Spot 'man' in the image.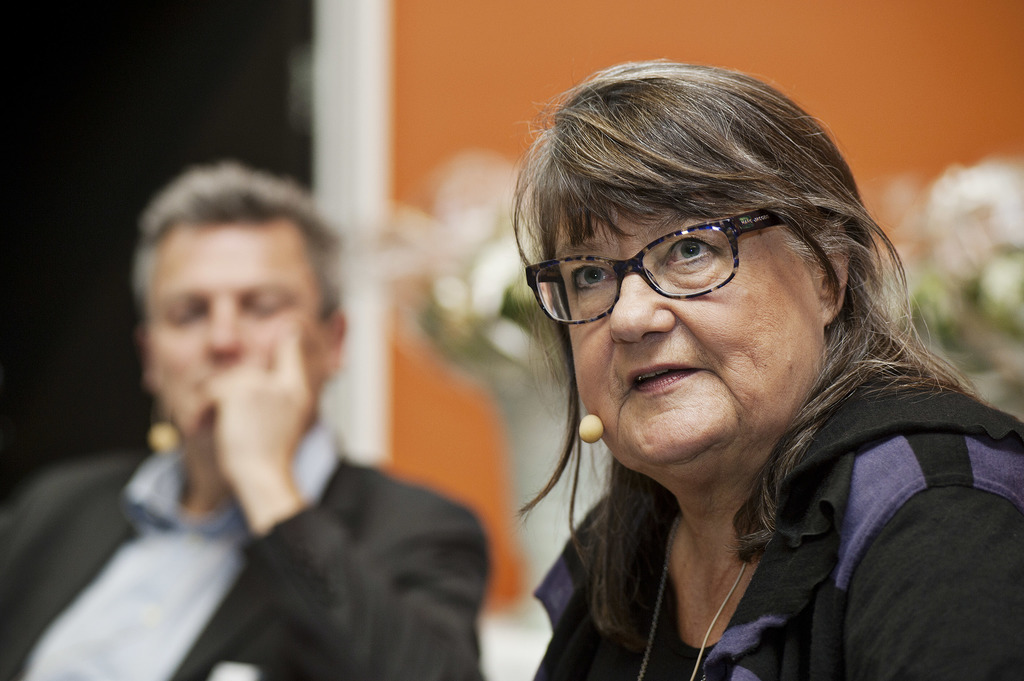
'man' found at 56 162 520 665.
